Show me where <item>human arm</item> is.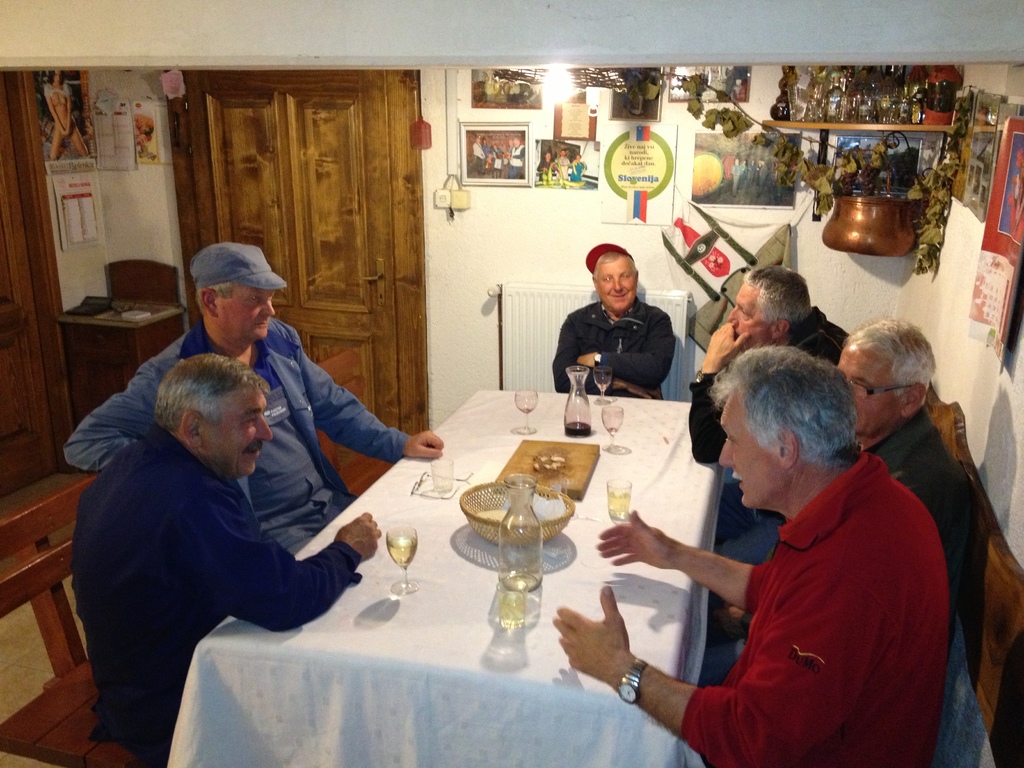
<item>human arm</item> is at 685 318 739 466.
